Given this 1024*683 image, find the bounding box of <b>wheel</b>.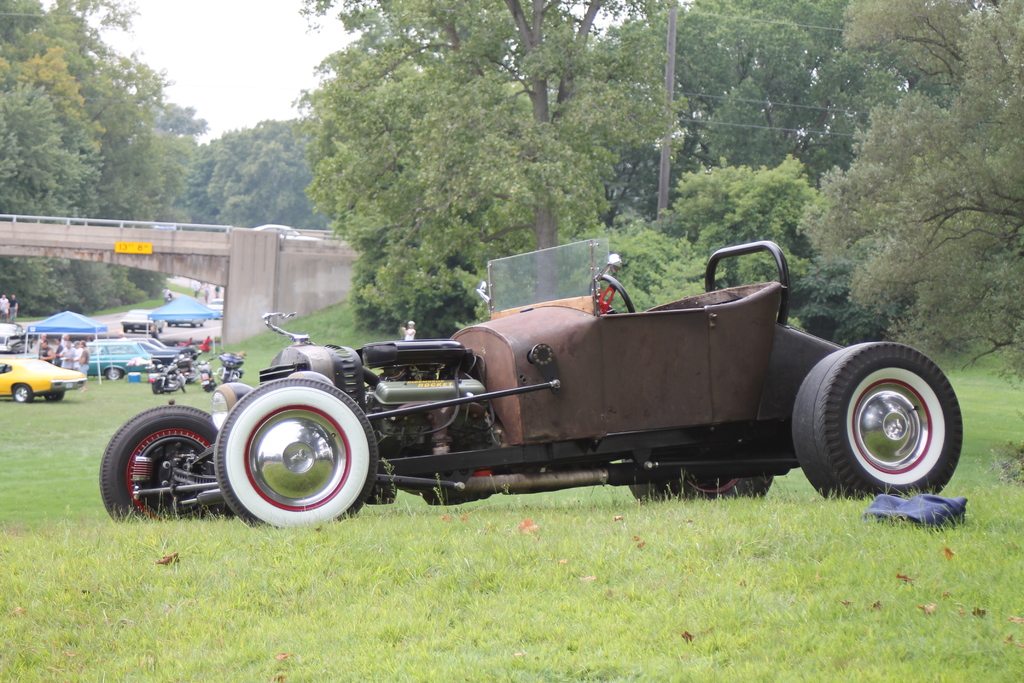
box=[43, 388, 67, 403].
